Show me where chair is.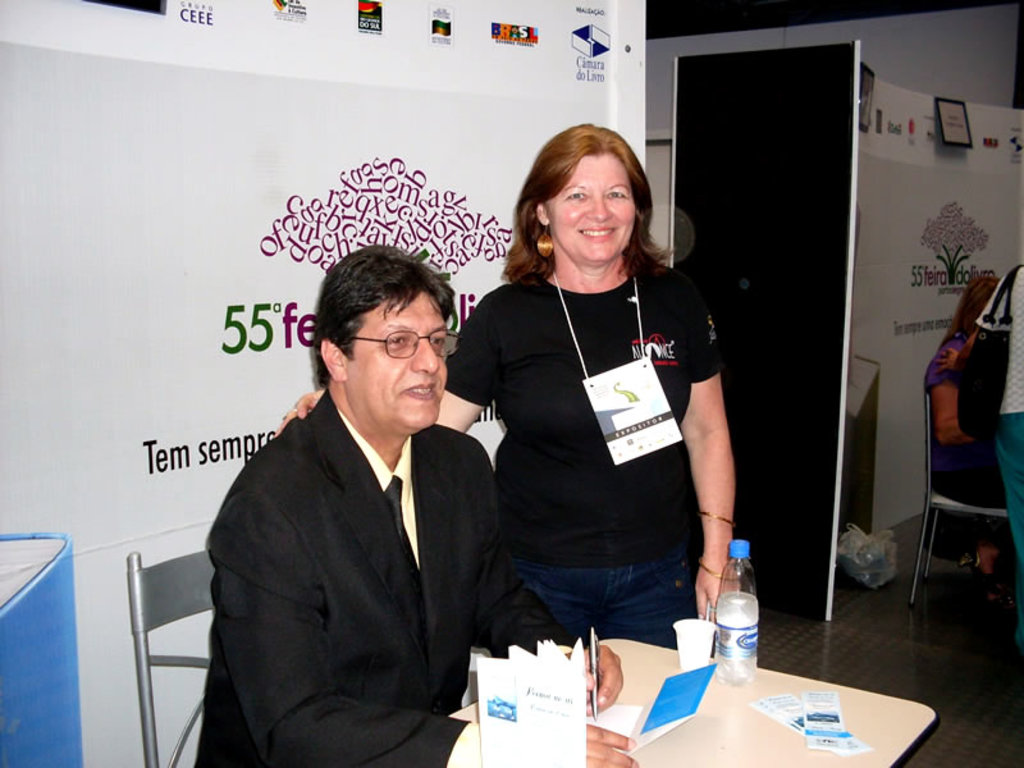
chair is at <region>128, 543, 219, 765</region>.
